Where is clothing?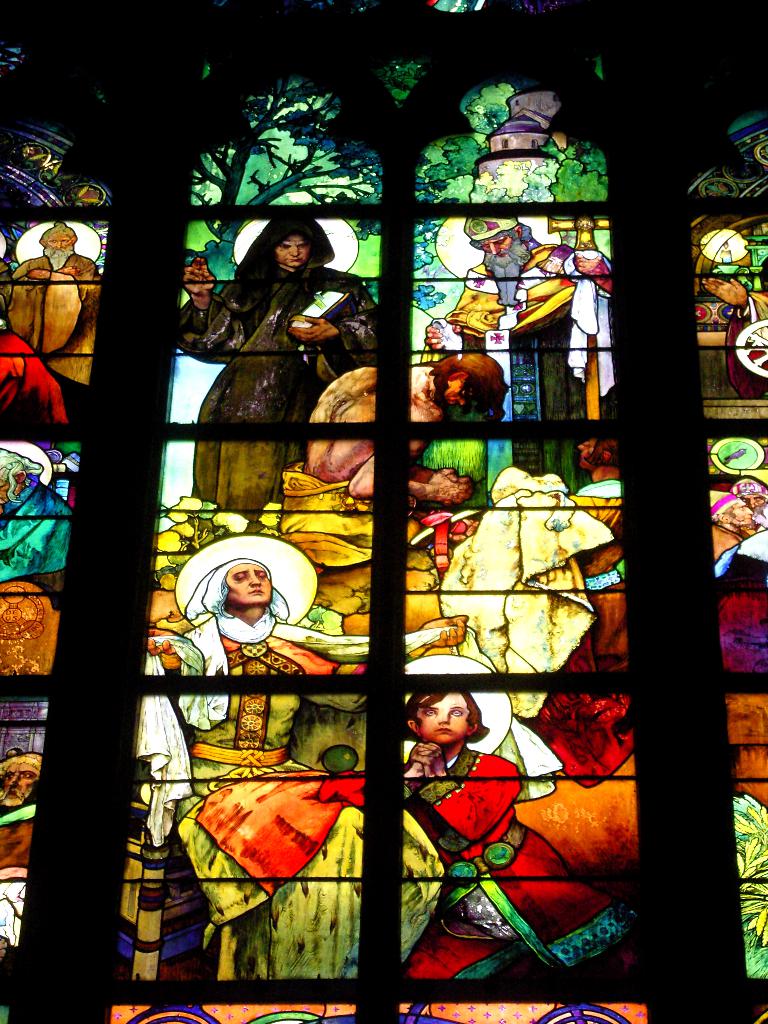
<bbox>157, 638, 381, 1007</bbox>.
